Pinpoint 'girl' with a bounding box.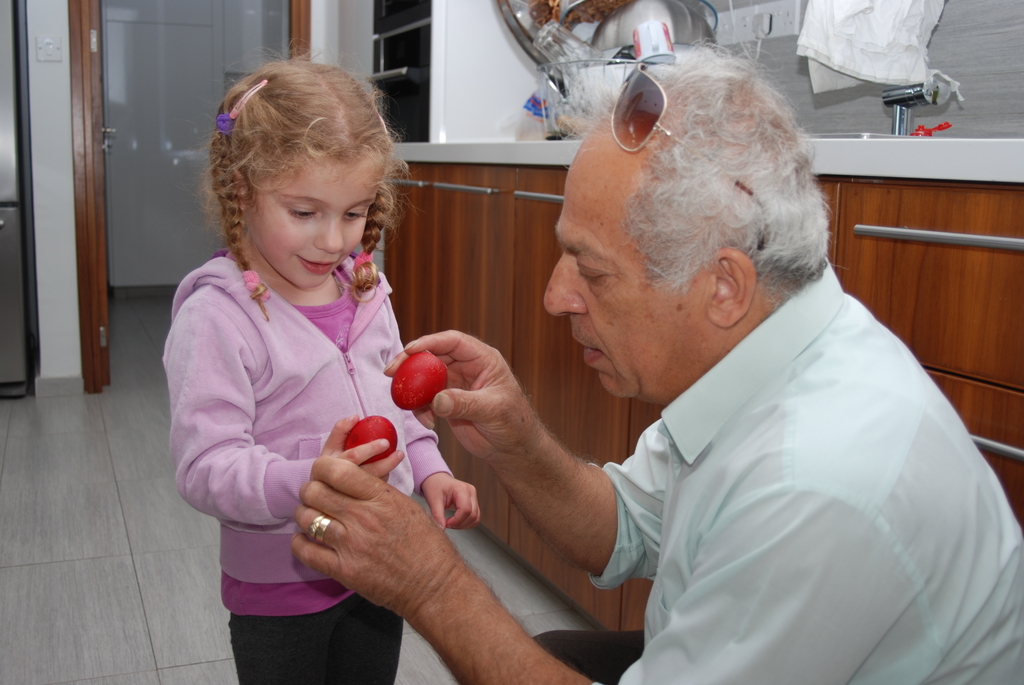
rect(162, 42, 481, 684).
